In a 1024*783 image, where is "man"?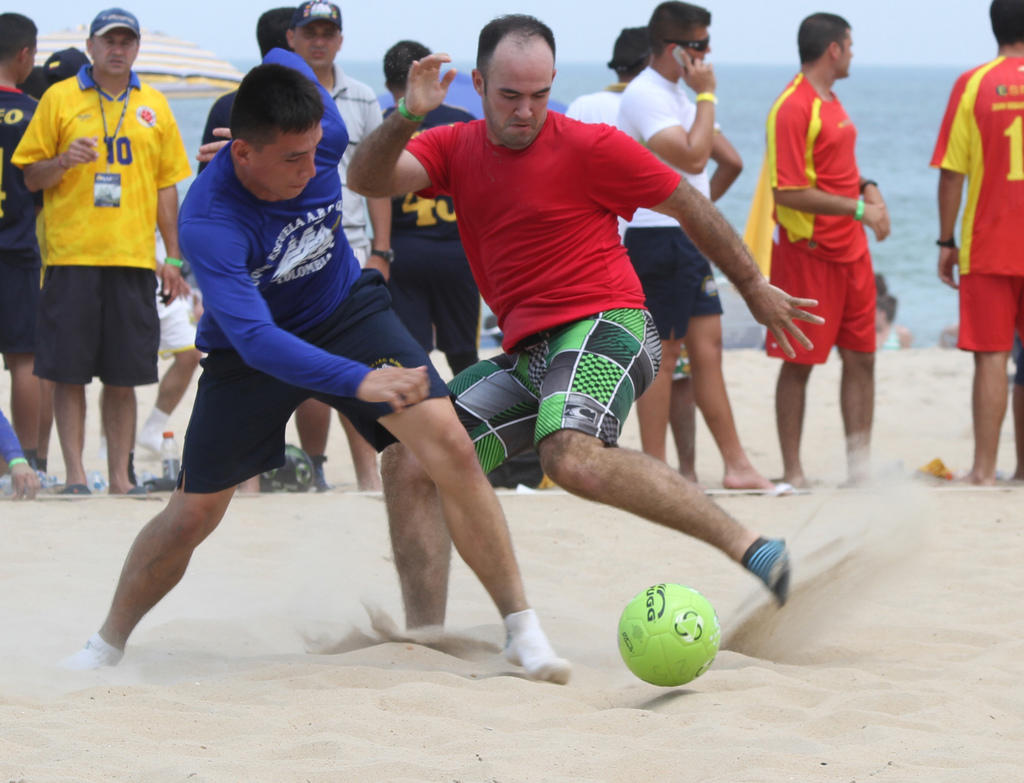
<box>930,0,1023,487</box>.
